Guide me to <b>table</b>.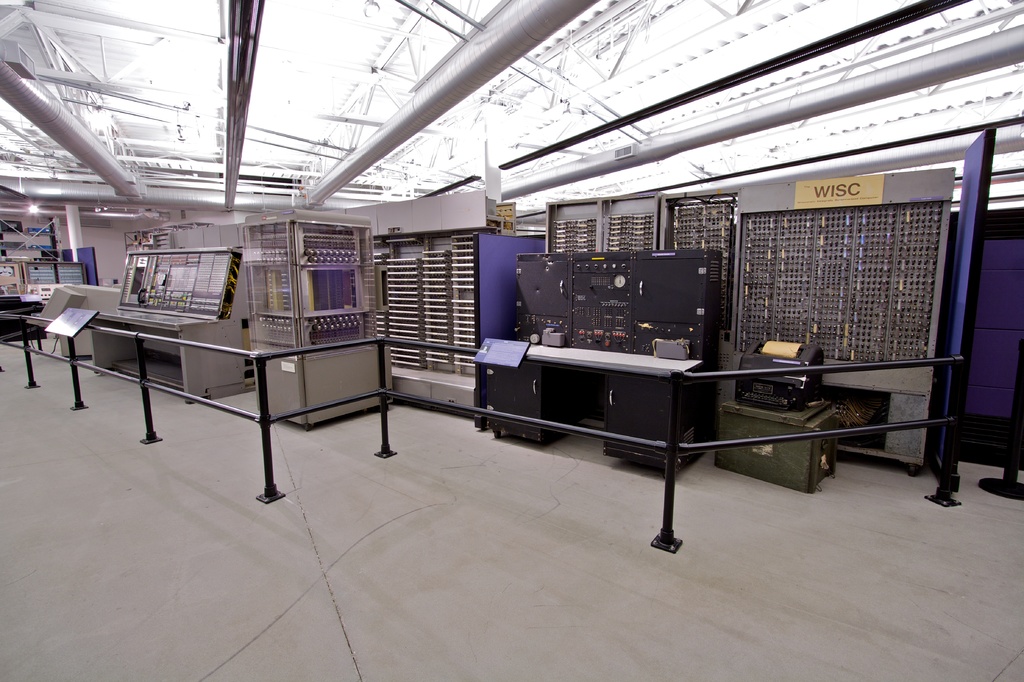
Guidance: [x1=716, y1=398, x2=837, y2=492].
